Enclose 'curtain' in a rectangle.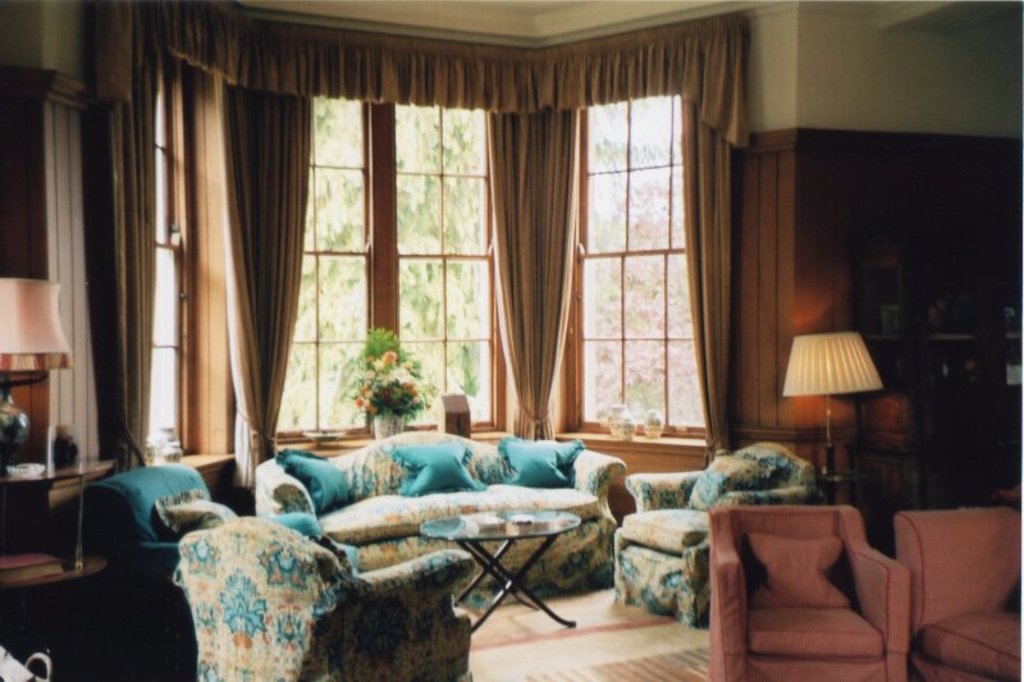
<region>483, 50, 588, 426</region>.
